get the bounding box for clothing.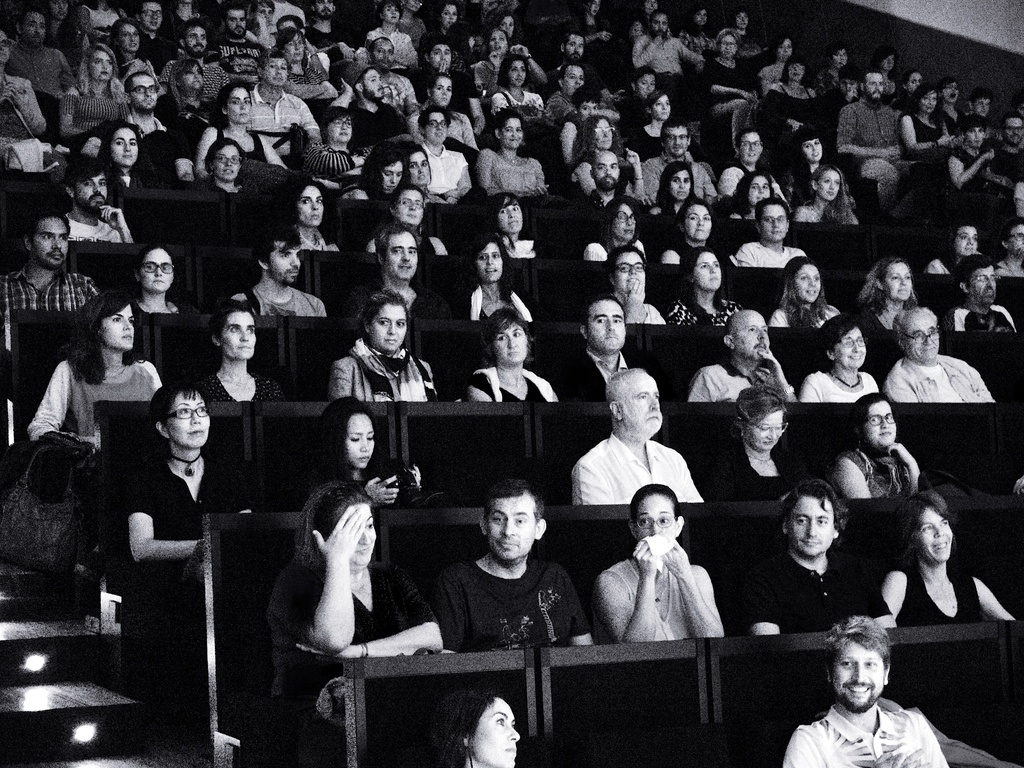
[x1=472, y1=147, x2=547, y2=195].
